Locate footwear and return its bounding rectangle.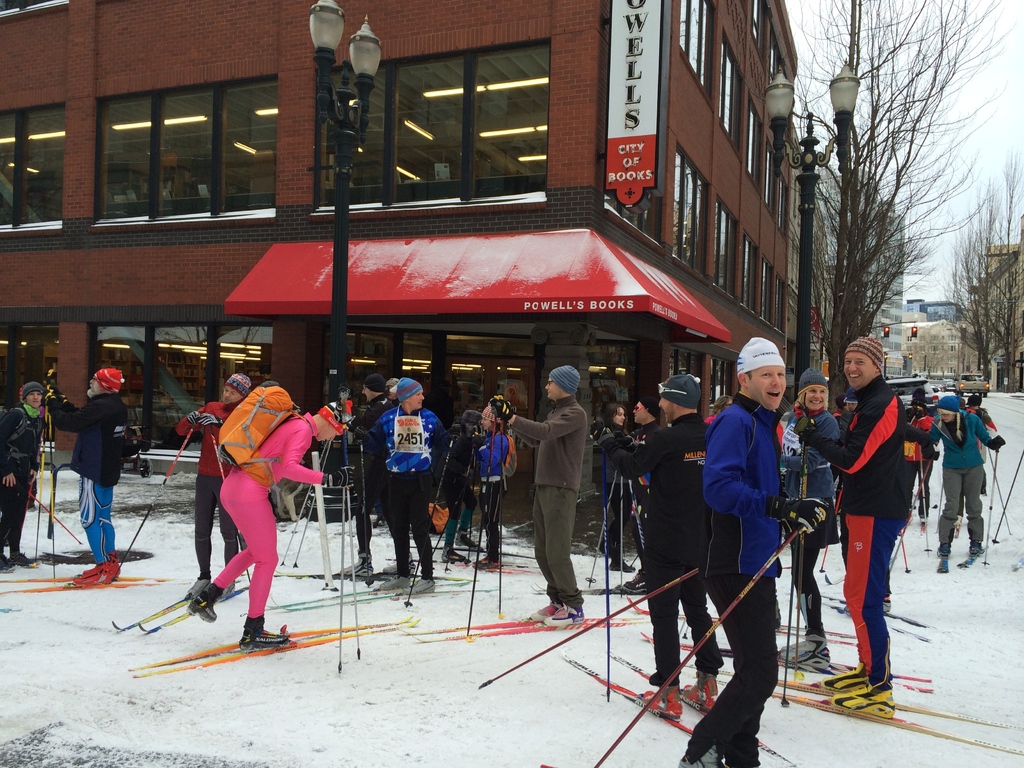
Rect(677, 754, 726, 767).
